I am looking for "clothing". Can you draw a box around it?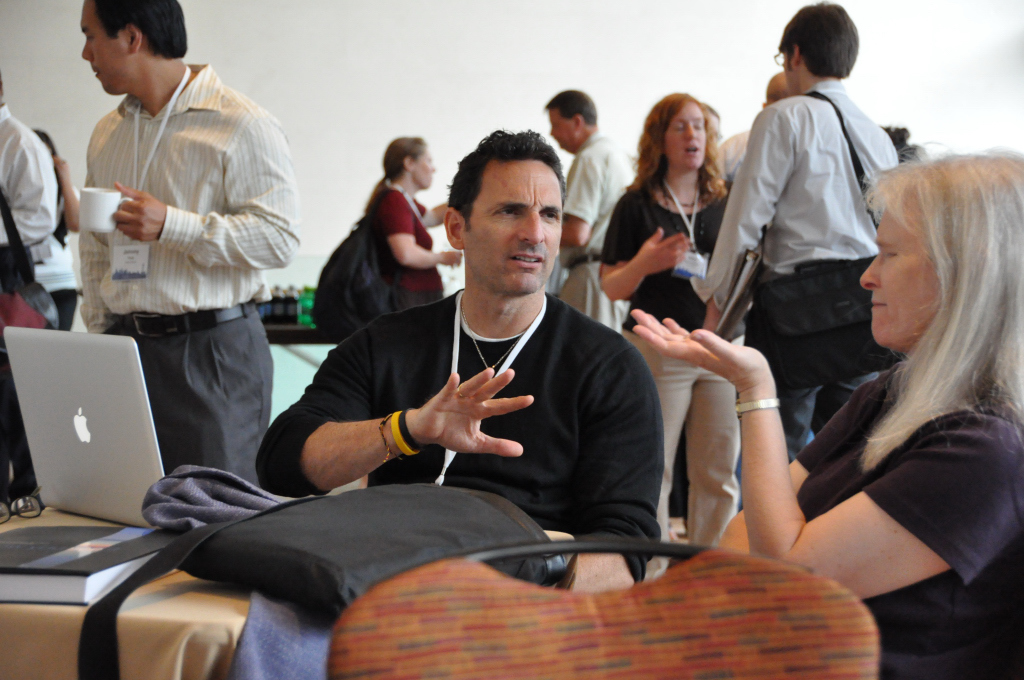
Sure, the bounding box is box(363, 179, 450, 314).
